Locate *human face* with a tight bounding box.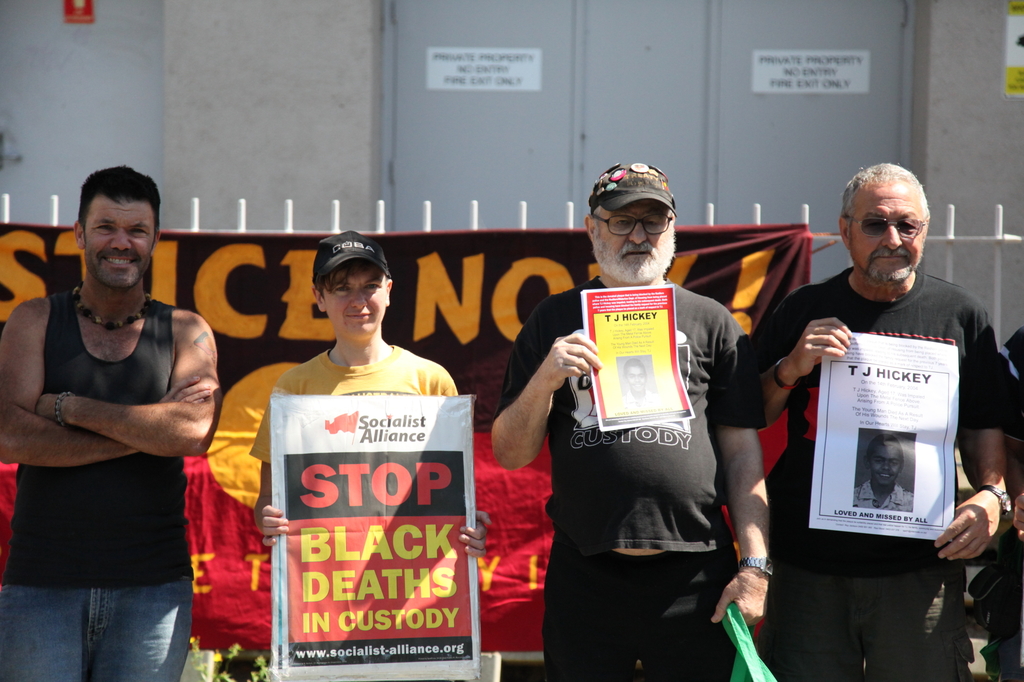
l=875, t=446, r=897, b=489.
